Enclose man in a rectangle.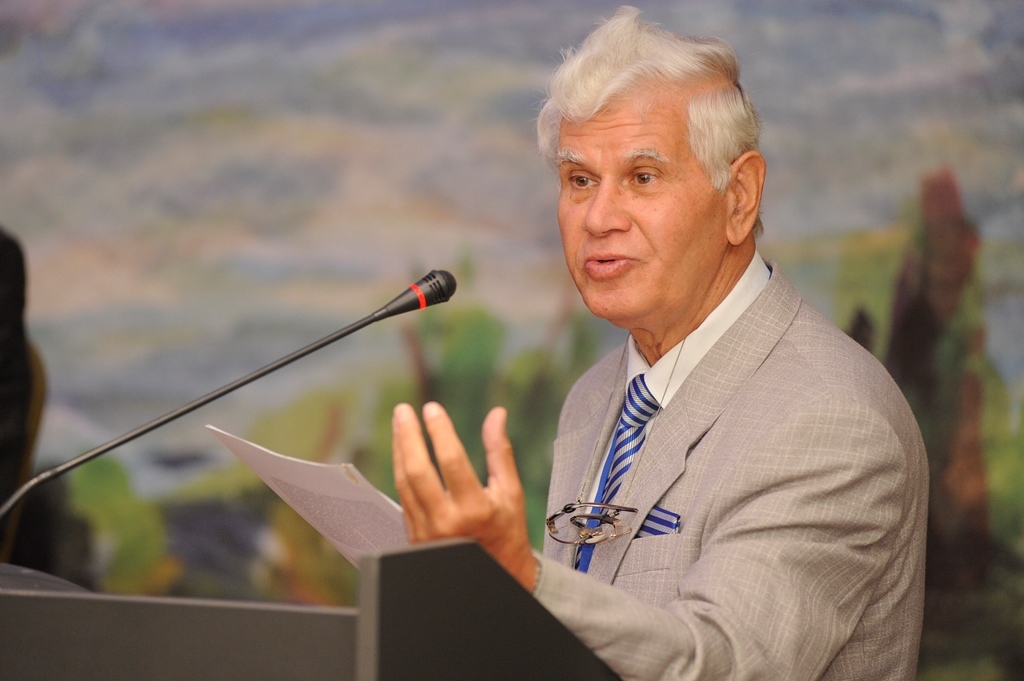
bbox(395, 2, 928, 680).
